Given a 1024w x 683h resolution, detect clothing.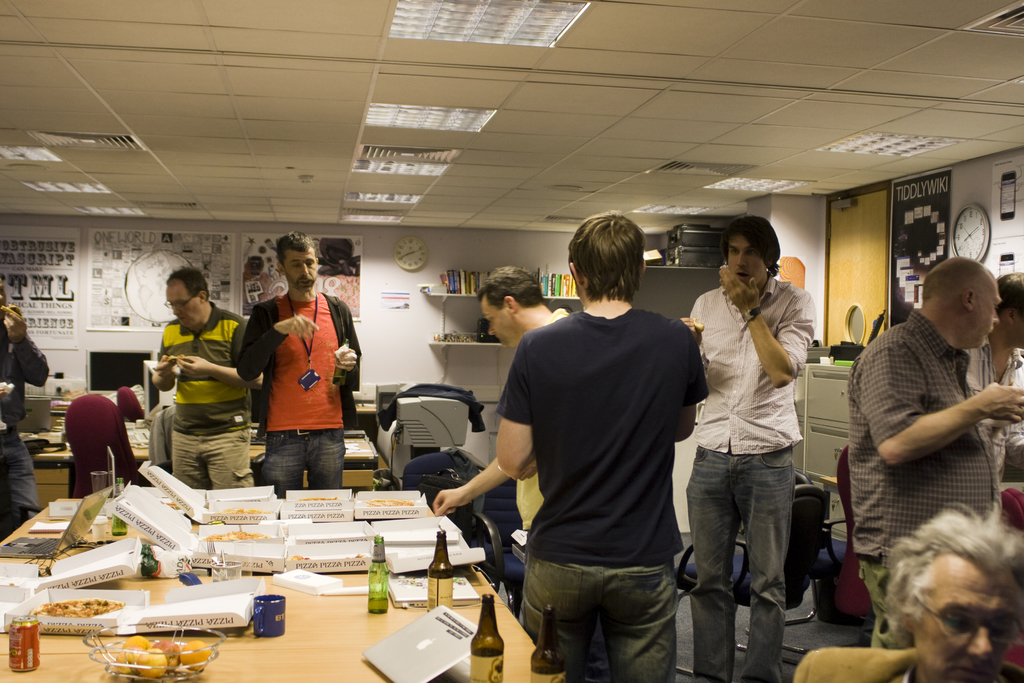
(243, 279, 349, 496).
